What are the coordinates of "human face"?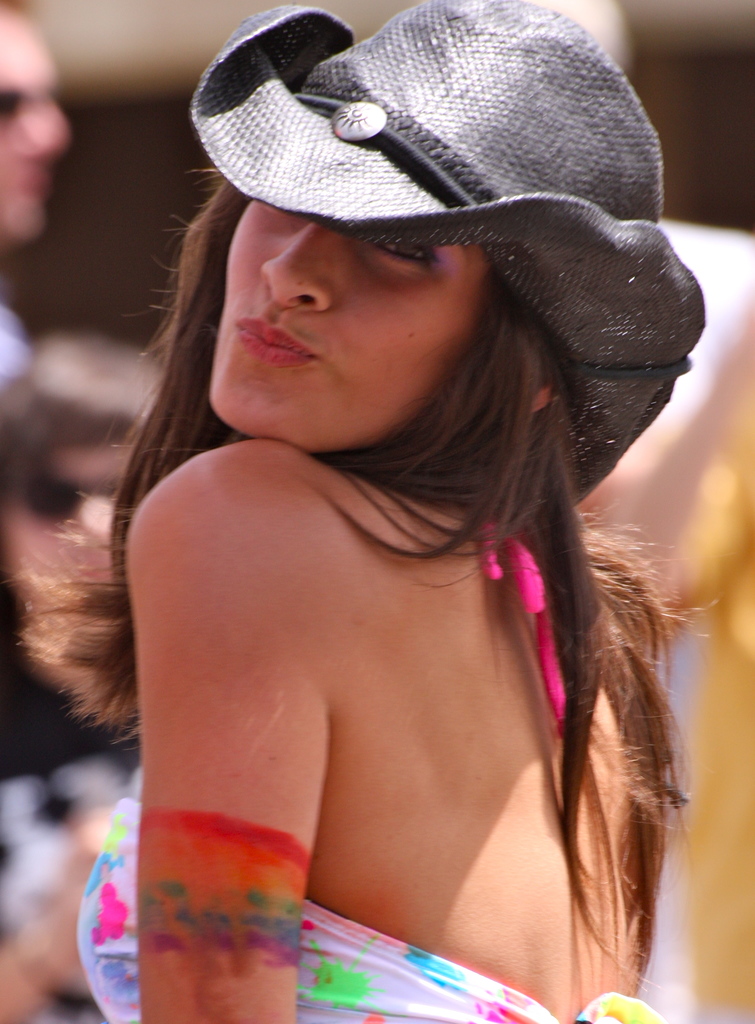
detection(209, 239, 489, 451).
